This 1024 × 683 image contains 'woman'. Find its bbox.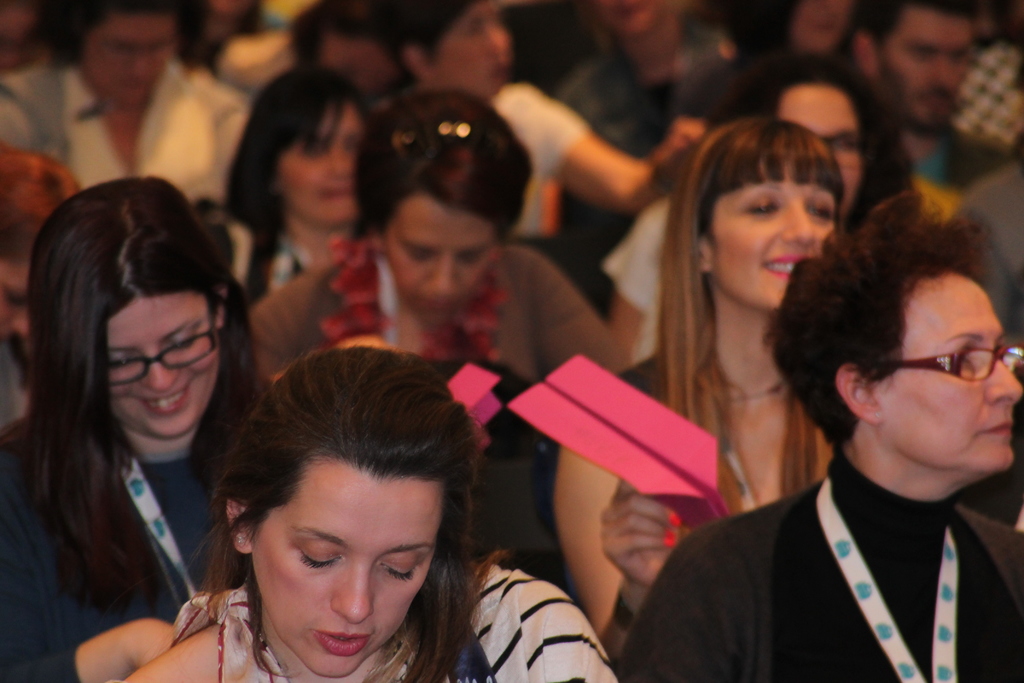
<region>0, 0, 259, 204</region>.
